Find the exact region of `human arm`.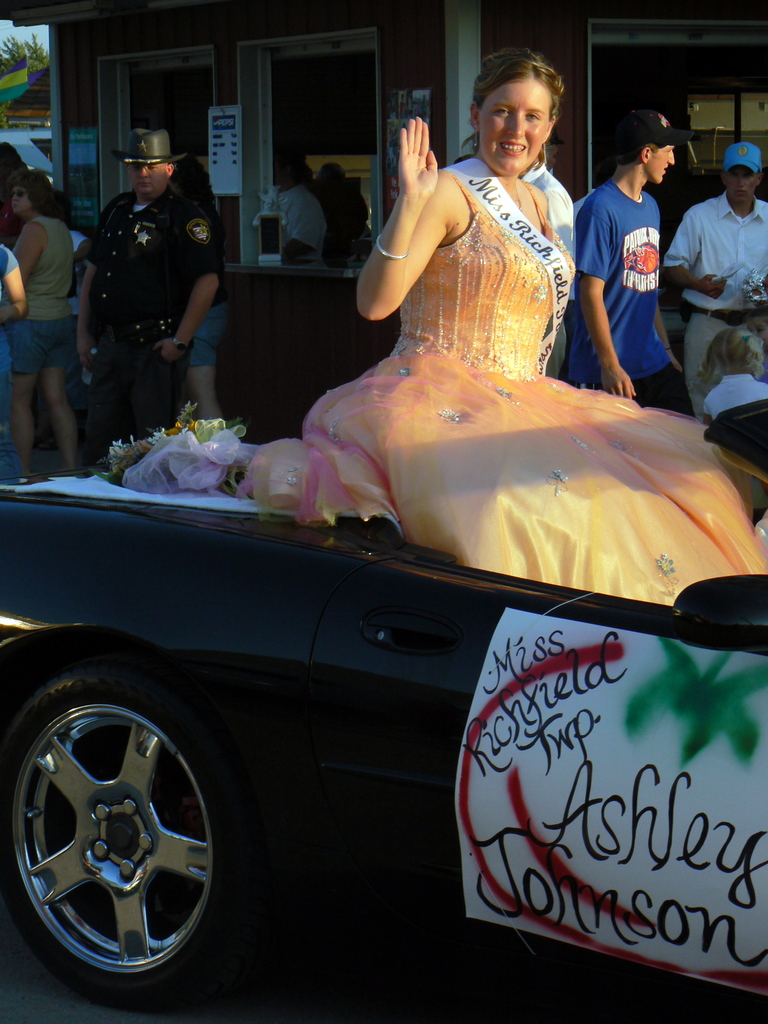
Exact region: l=158, t=199, r=237, b=372.
